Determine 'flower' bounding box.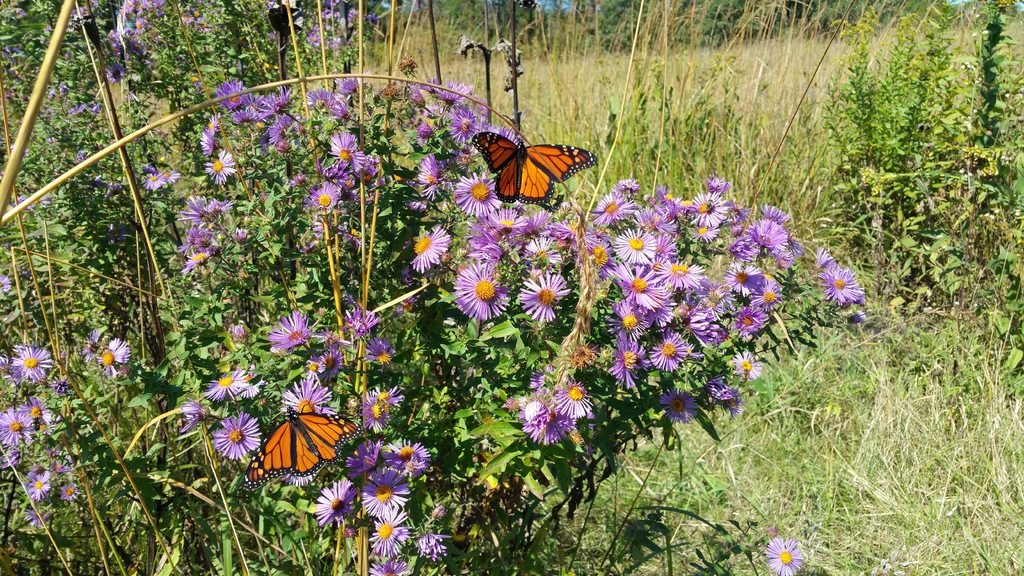
Determined: Rect(326, 126, 383, 193).
